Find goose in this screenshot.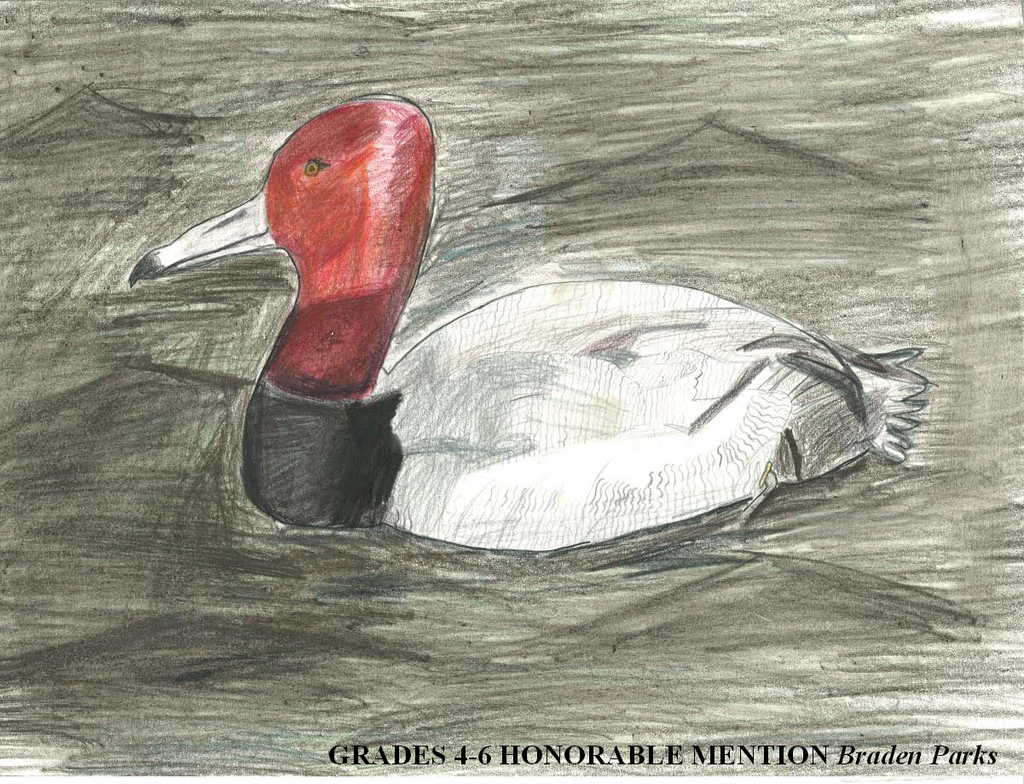
The bounding box for goose is l=194, t=86, r=906, b=608.
